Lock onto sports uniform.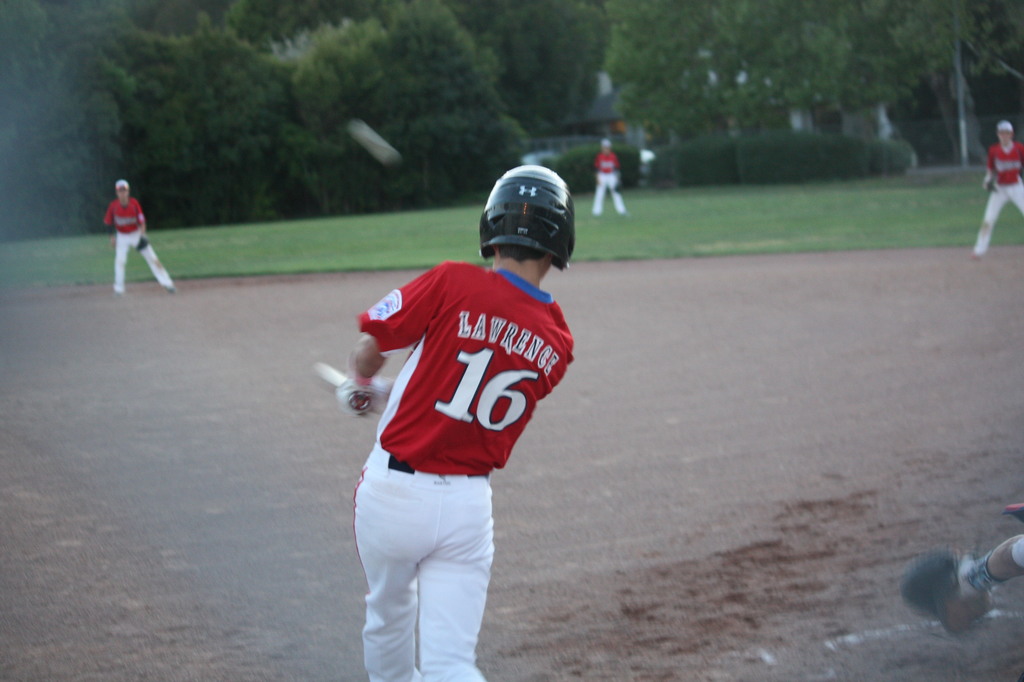
Locked: locate(323, 170, 581, 672).
